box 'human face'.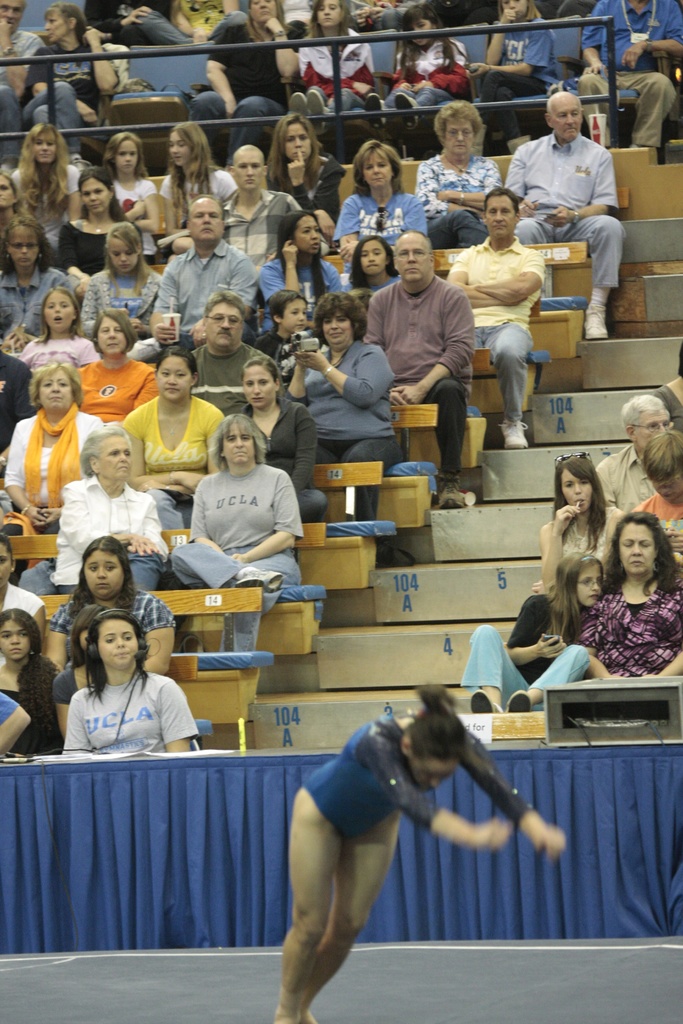
locate(550, 92, 580, 140).
